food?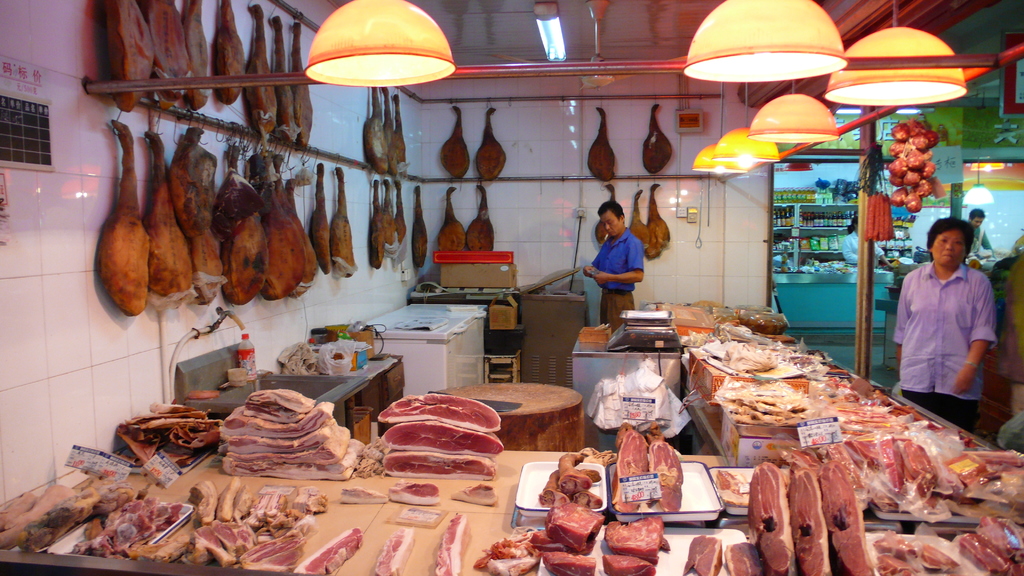
[682, 534, 724, 575]
